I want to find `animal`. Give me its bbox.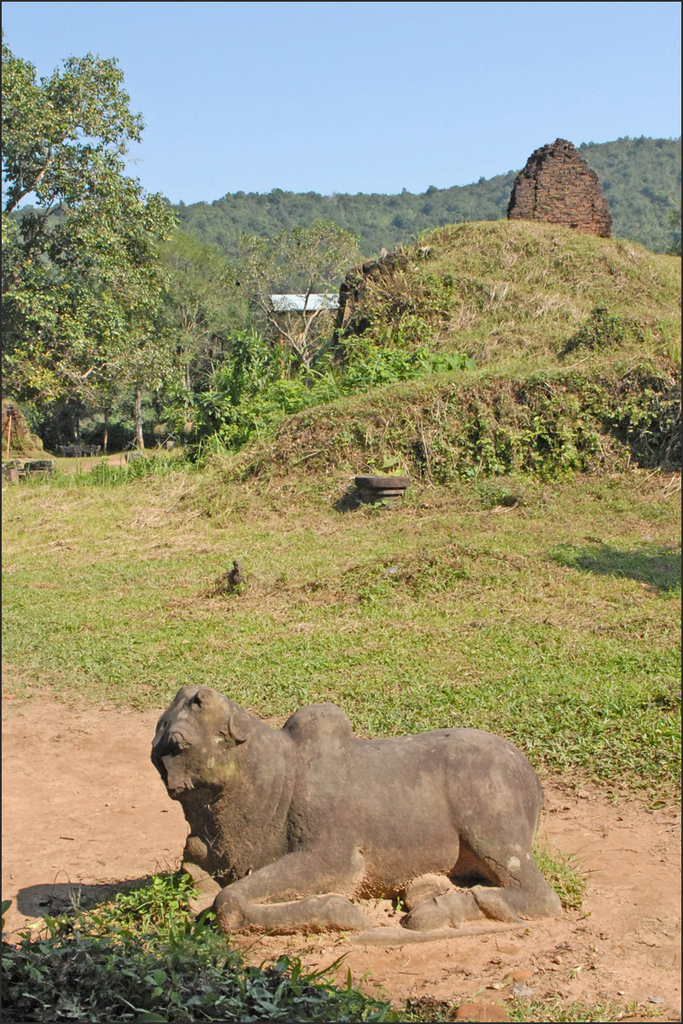
detection(139, 689, 562, 944).
